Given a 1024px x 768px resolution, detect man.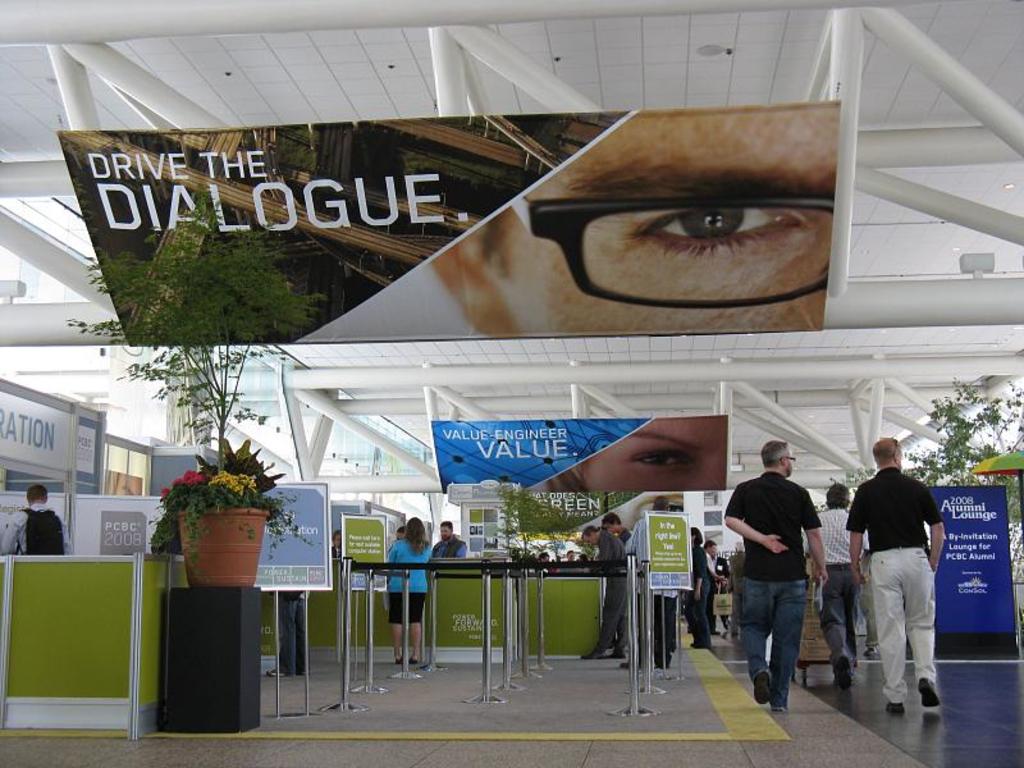
{"left": 847, "top": 436, "right": 947, "bottom": 712}.
